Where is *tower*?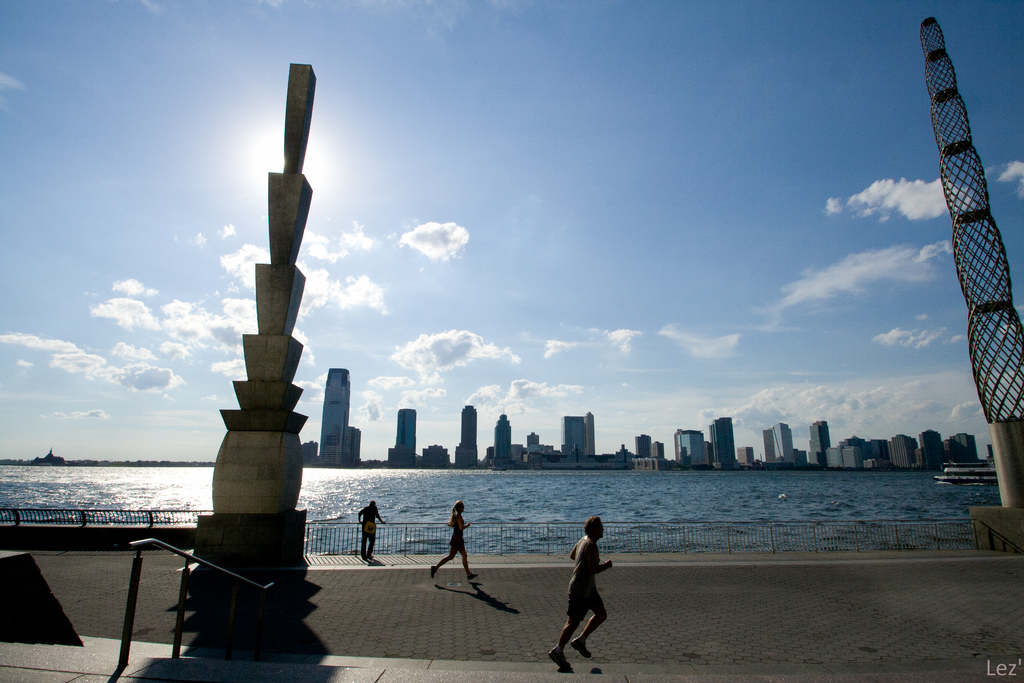
detection(913, 429, 946, 472).
